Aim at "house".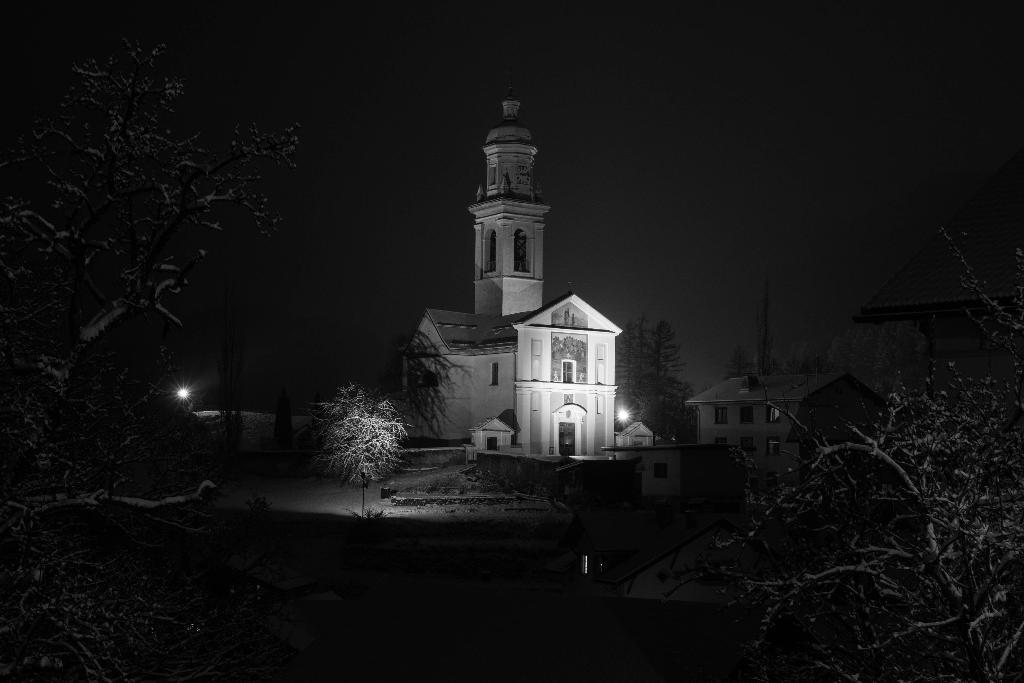
Aimed at (left=609, top=441, right=695, bottom=495).
